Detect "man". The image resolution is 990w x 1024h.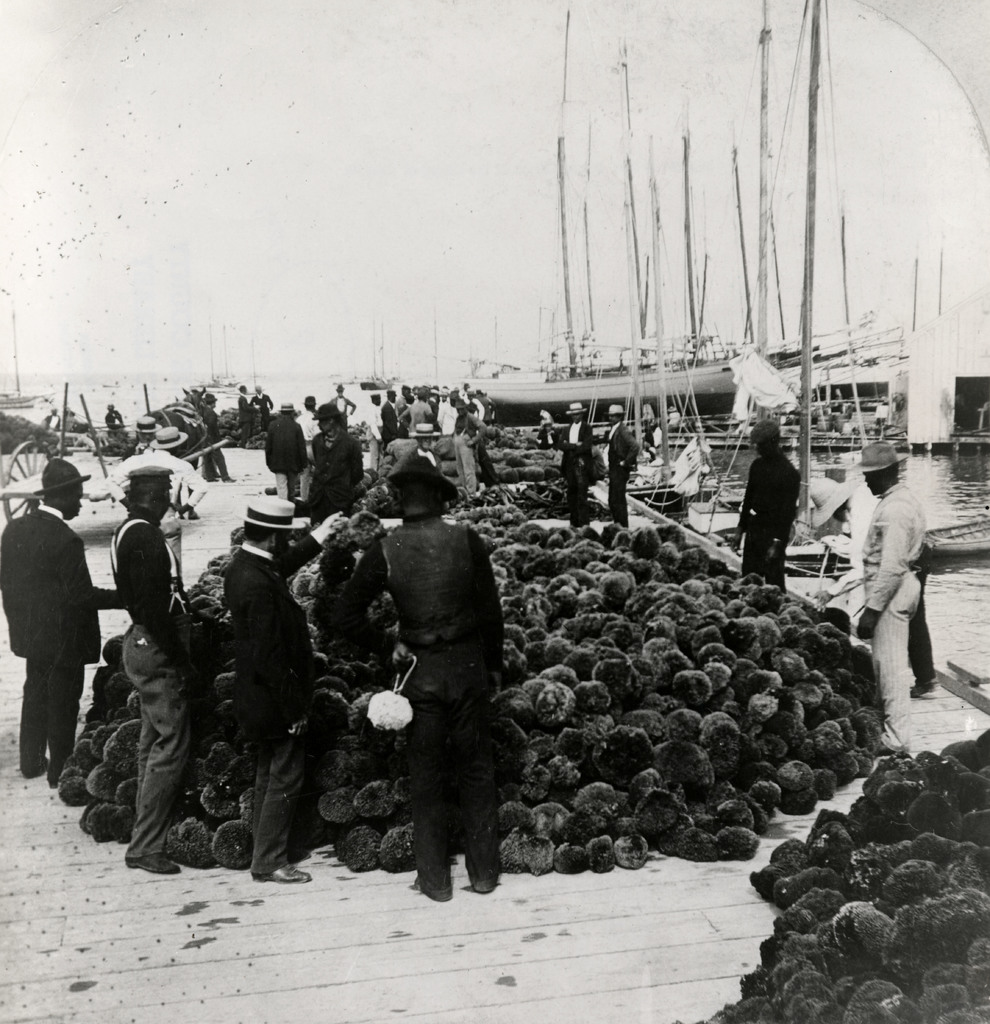
bbox=(305, 403, 365, 516).
